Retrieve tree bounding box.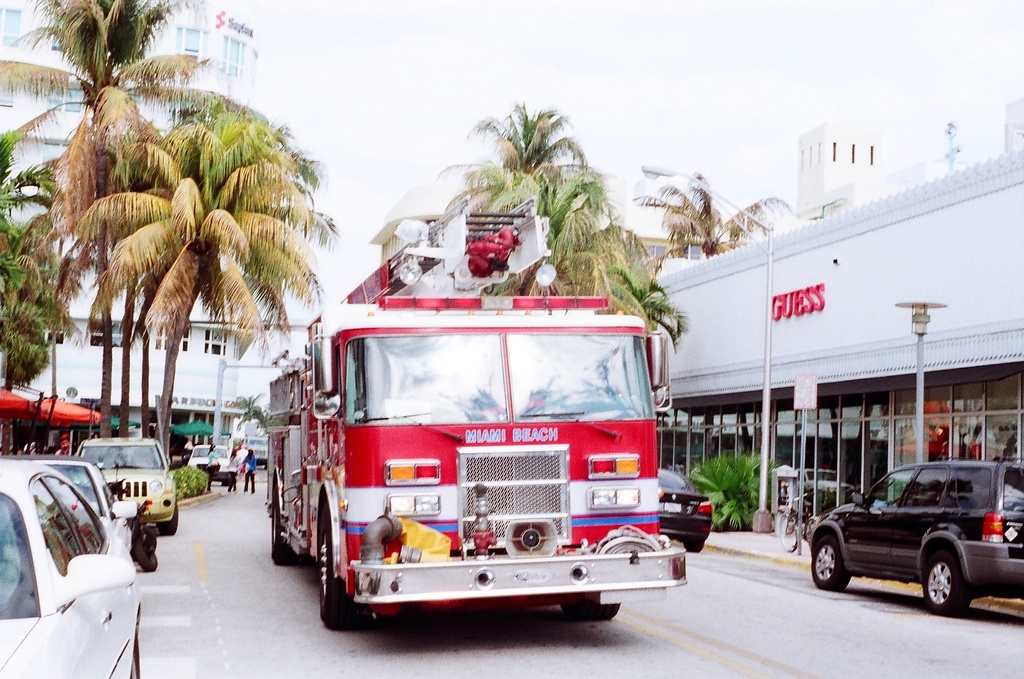
Bounding box: 633,143,769,287.
